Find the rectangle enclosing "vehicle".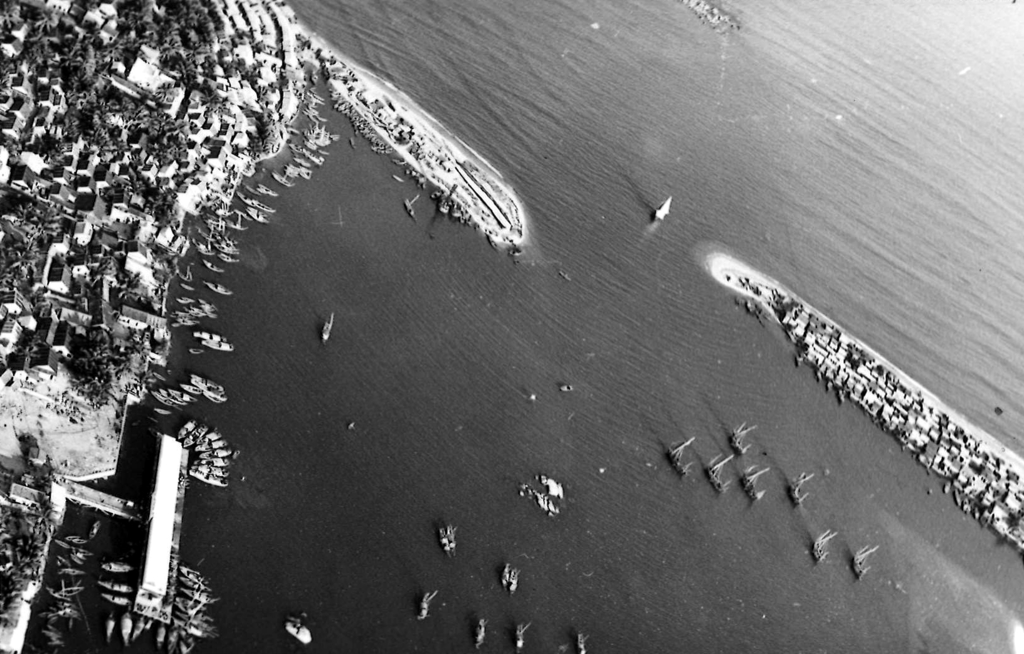
(318,311,333,344).
